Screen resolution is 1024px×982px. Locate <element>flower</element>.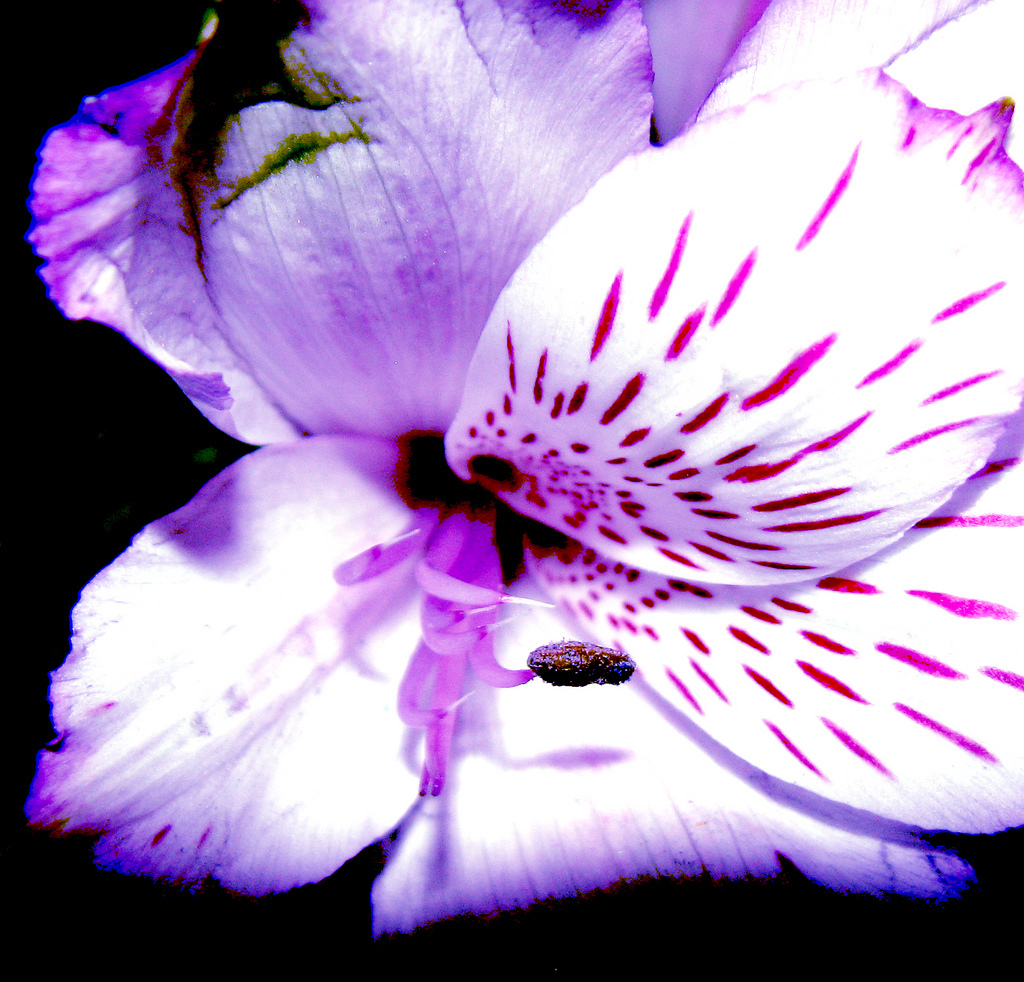
<region>20, 1, 1021, 952</region>.
